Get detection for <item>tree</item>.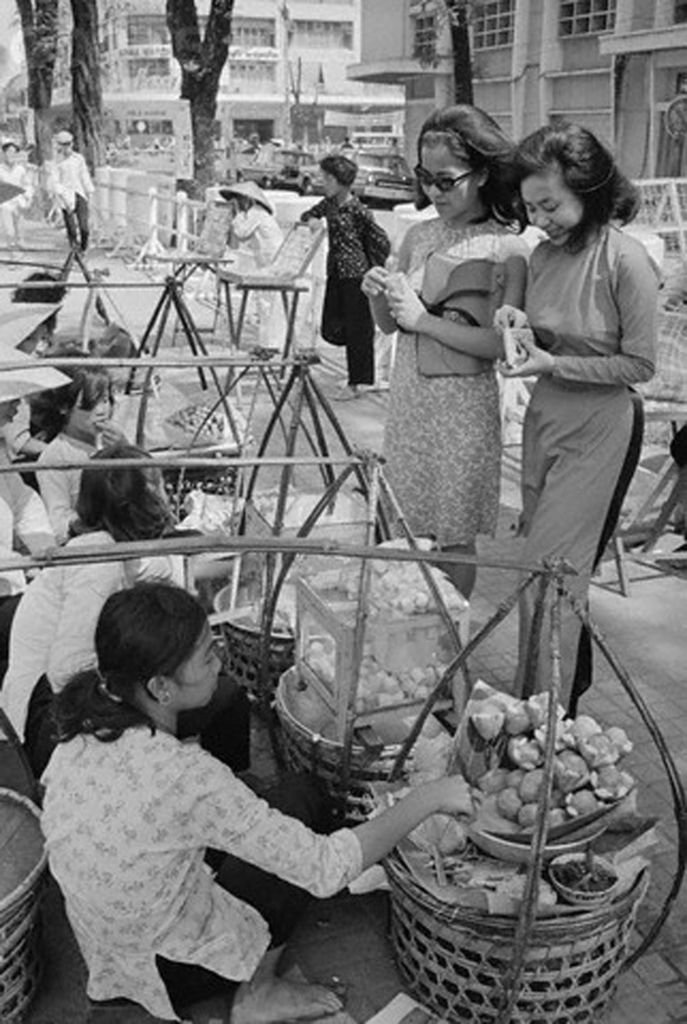
Detection: [65,0,106,181].
